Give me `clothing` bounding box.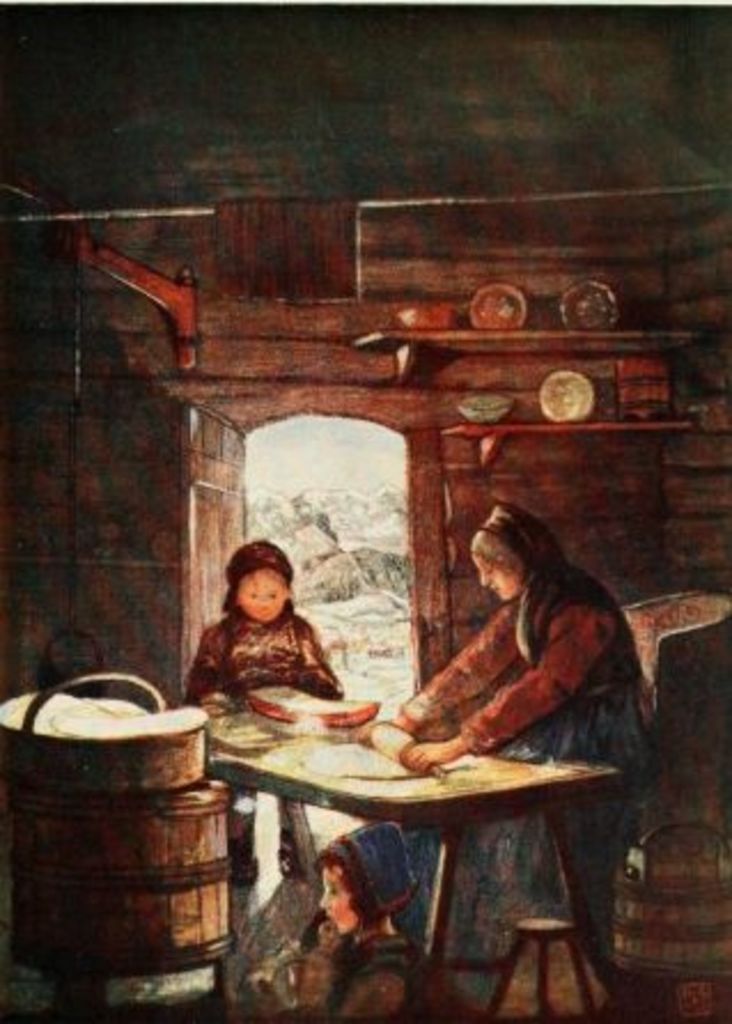
{"left": 397, "top": 569, "right": 652, "bottom": 1008}.
